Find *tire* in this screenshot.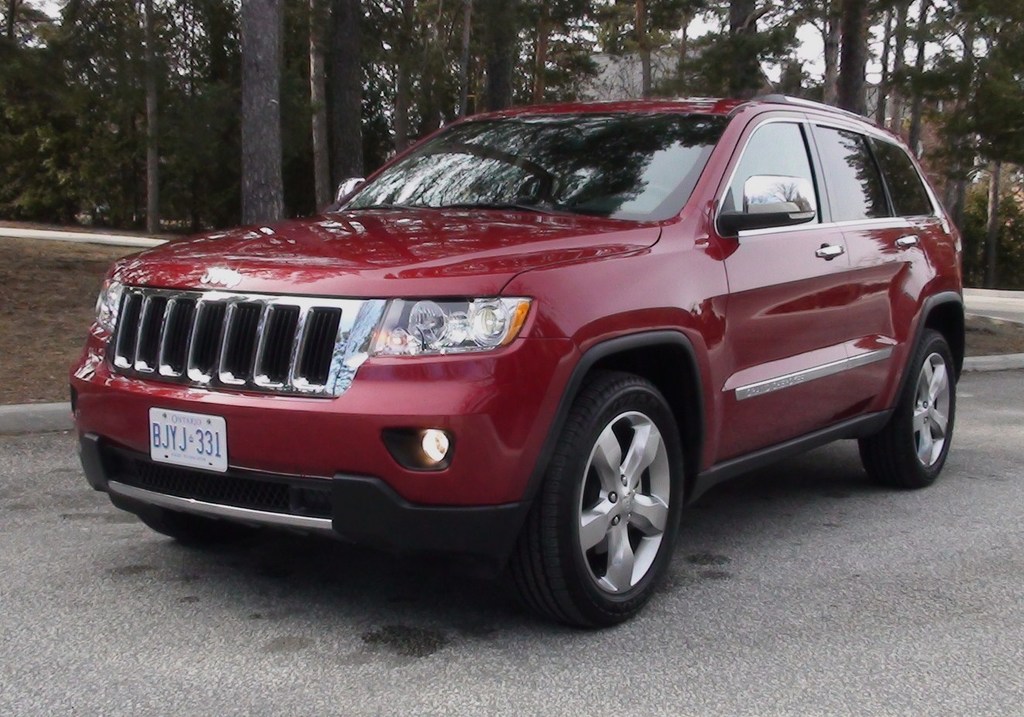
The bounding box for *tire* is rect(548, 396, 699, 623).
